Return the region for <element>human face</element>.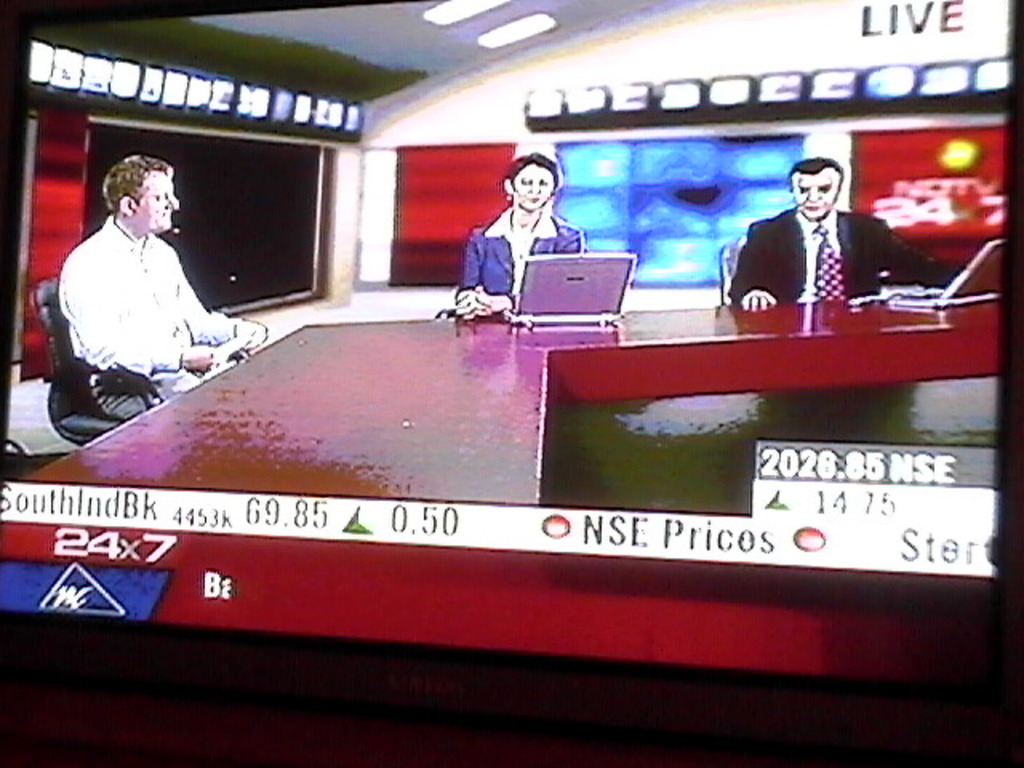
<region>792, 170, 840, 219</region>.
